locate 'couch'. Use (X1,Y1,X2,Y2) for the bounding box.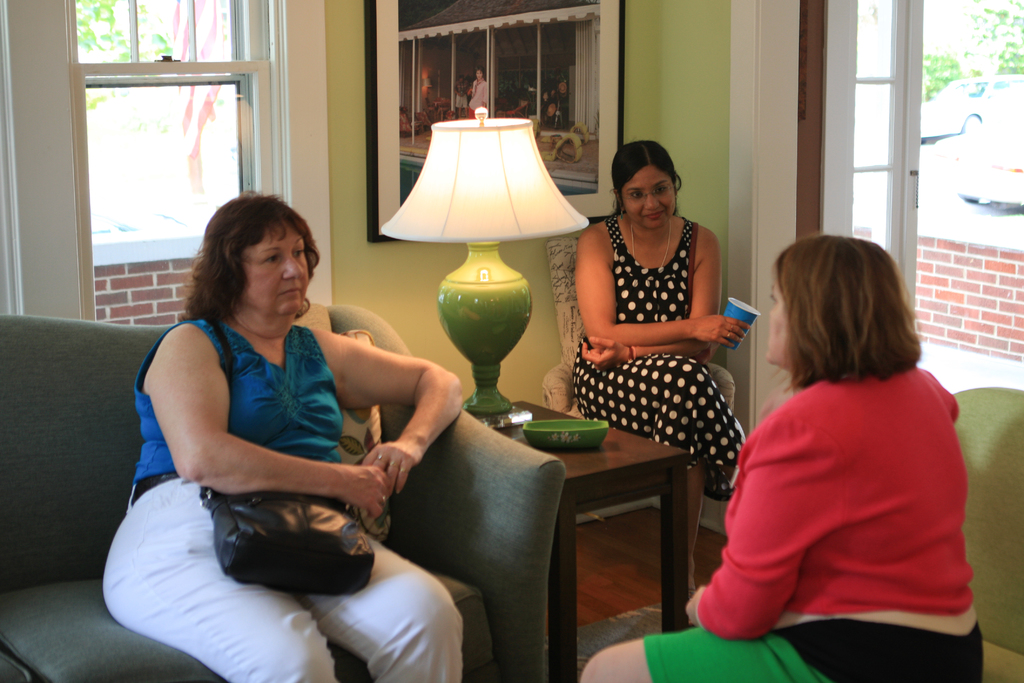
(29,231,543,682).
